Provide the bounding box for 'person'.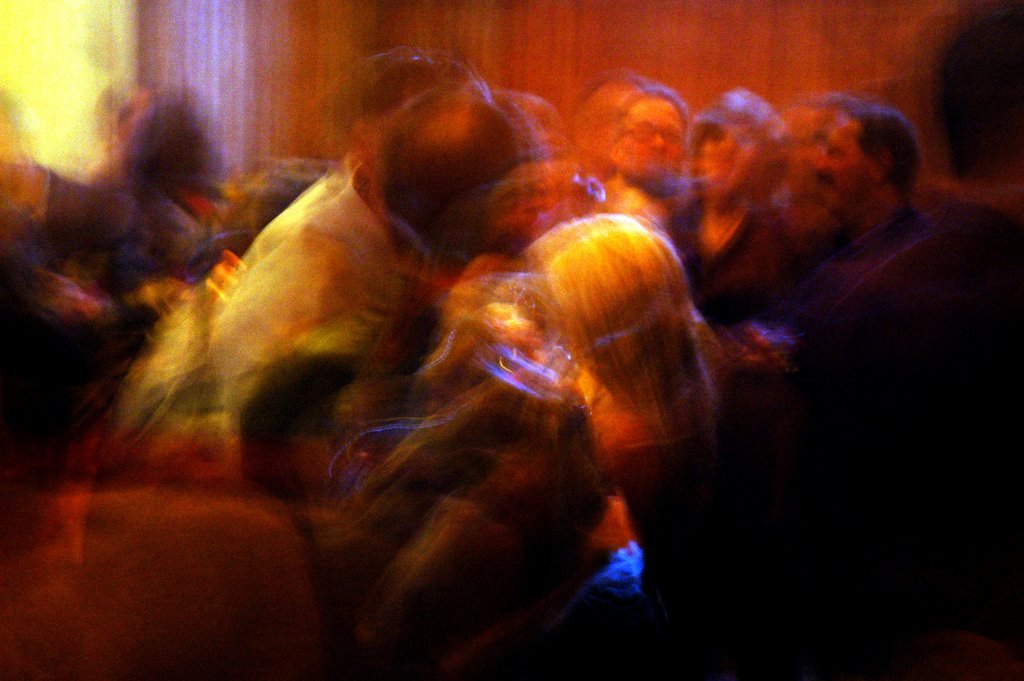
[left=194, top=60, right=502, bottom=418].
